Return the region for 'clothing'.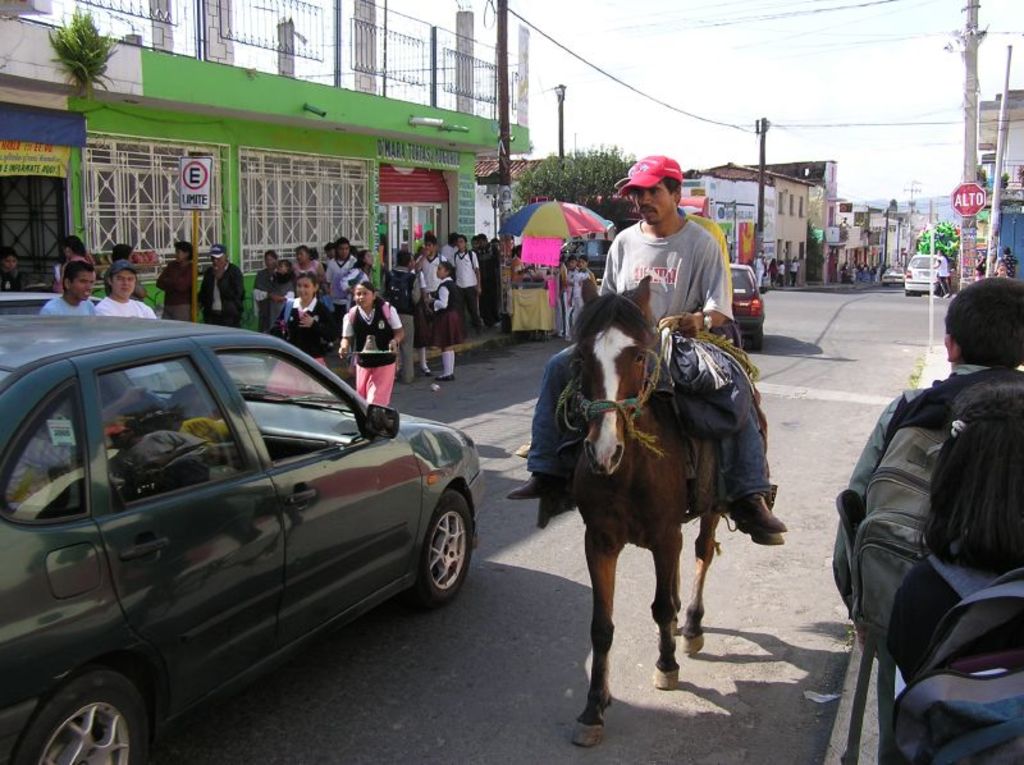
{"x1": 561, "y1": 274, "x2": 576, "y2": 335}.
